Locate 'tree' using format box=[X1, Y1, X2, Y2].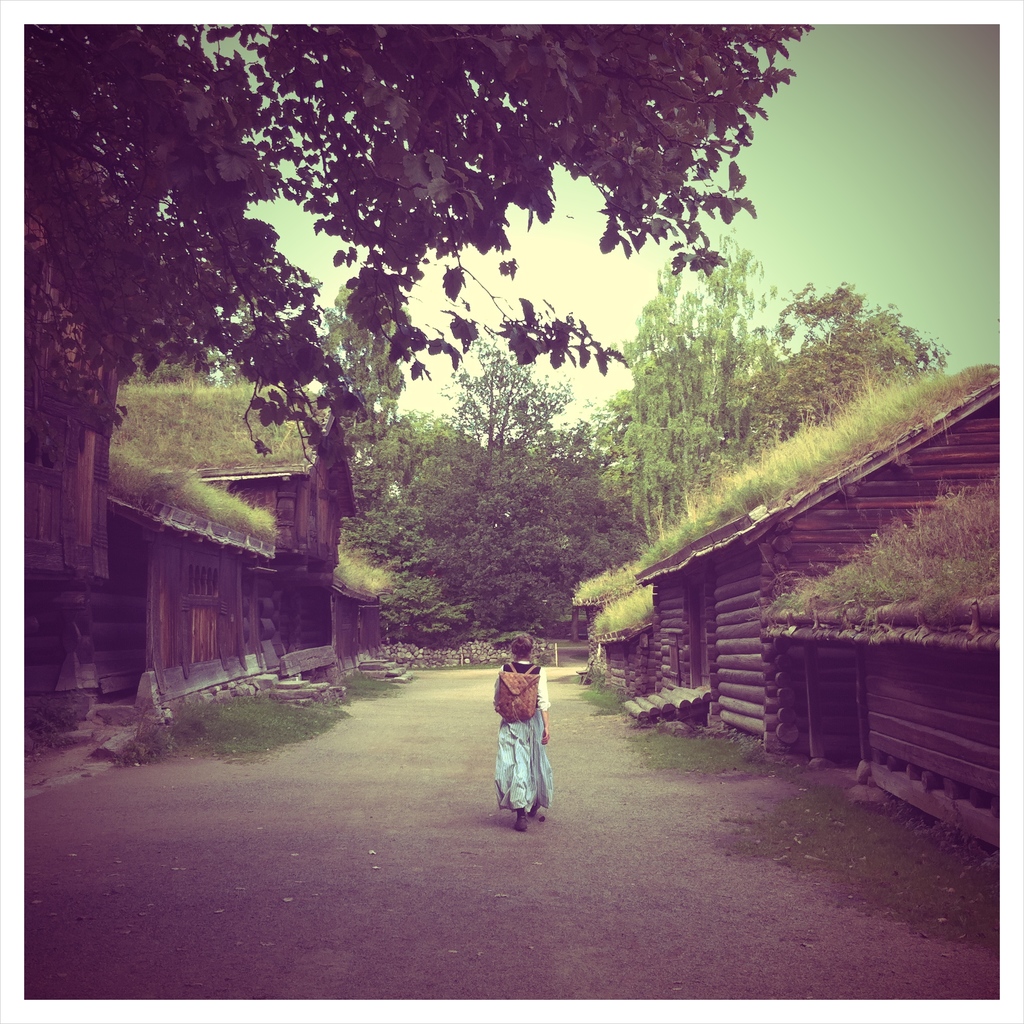
box=[130, 317, 296, 399].
